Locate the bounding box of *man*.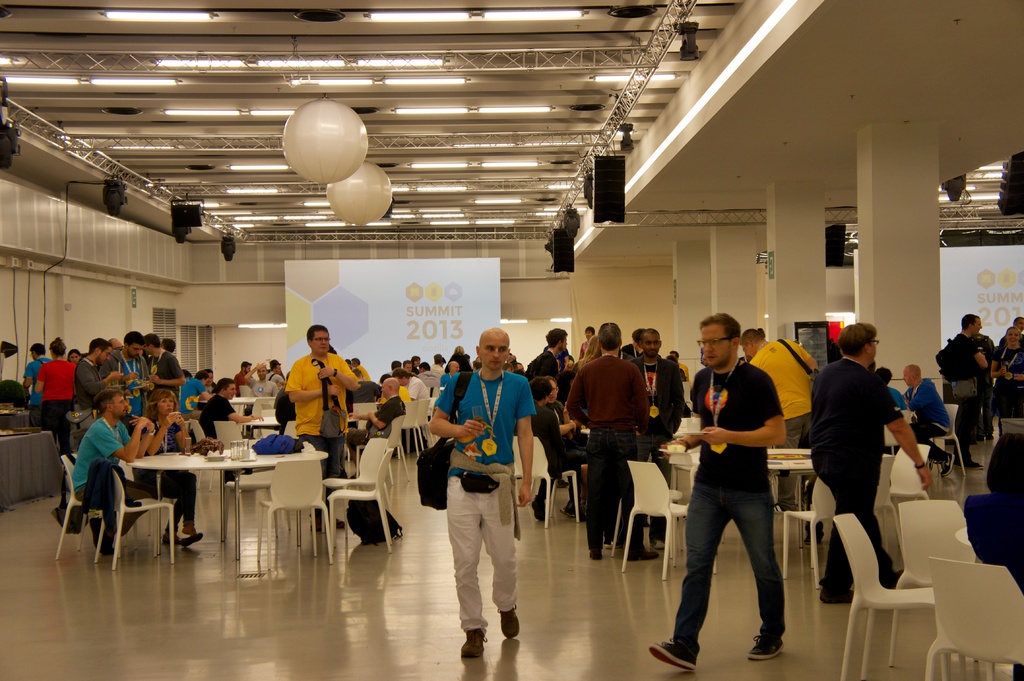
Bounding box: detection(287, 324, 361, 527).
